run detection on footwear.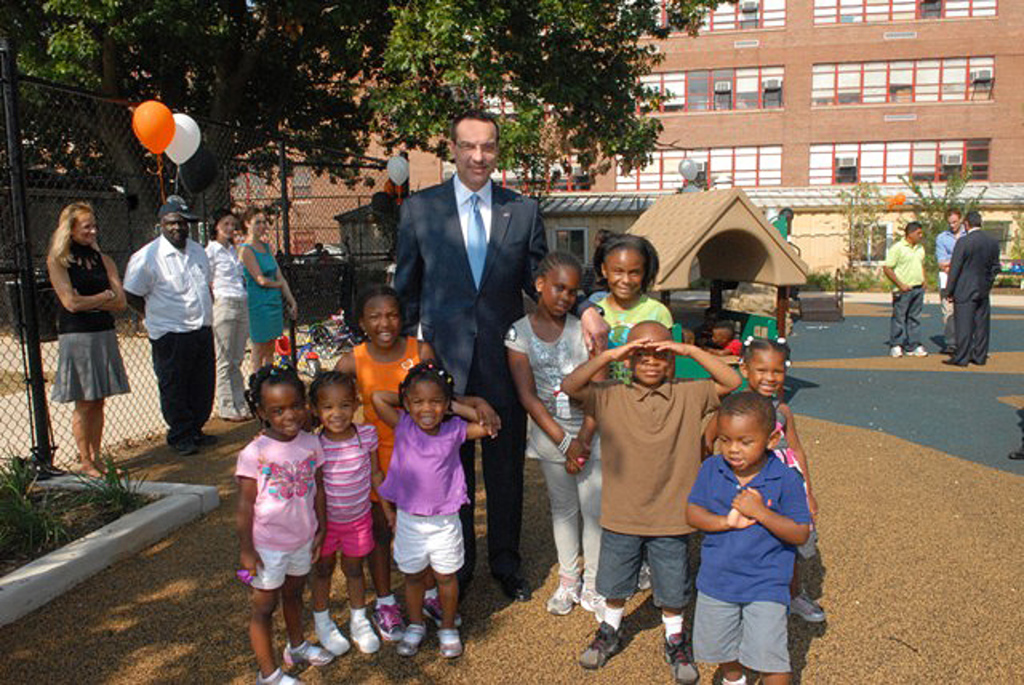
Result: {"left": 400, "top": 624, "right": 424, "bottom": 651}.
